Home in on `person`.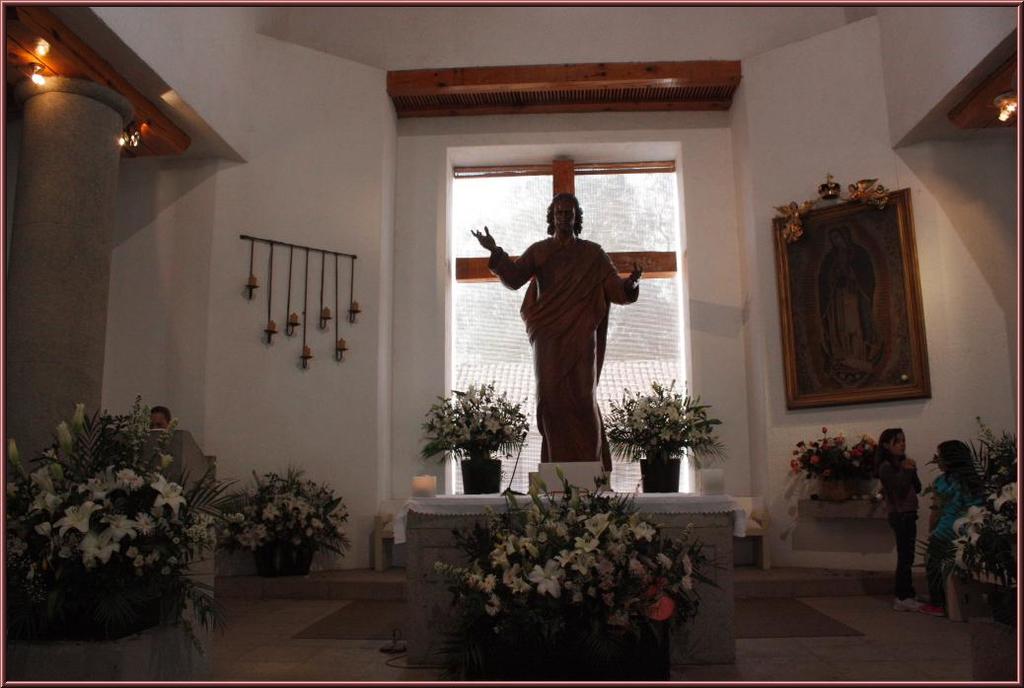
Homed in at x1=478 y1=184 x2=651 y2=506.
